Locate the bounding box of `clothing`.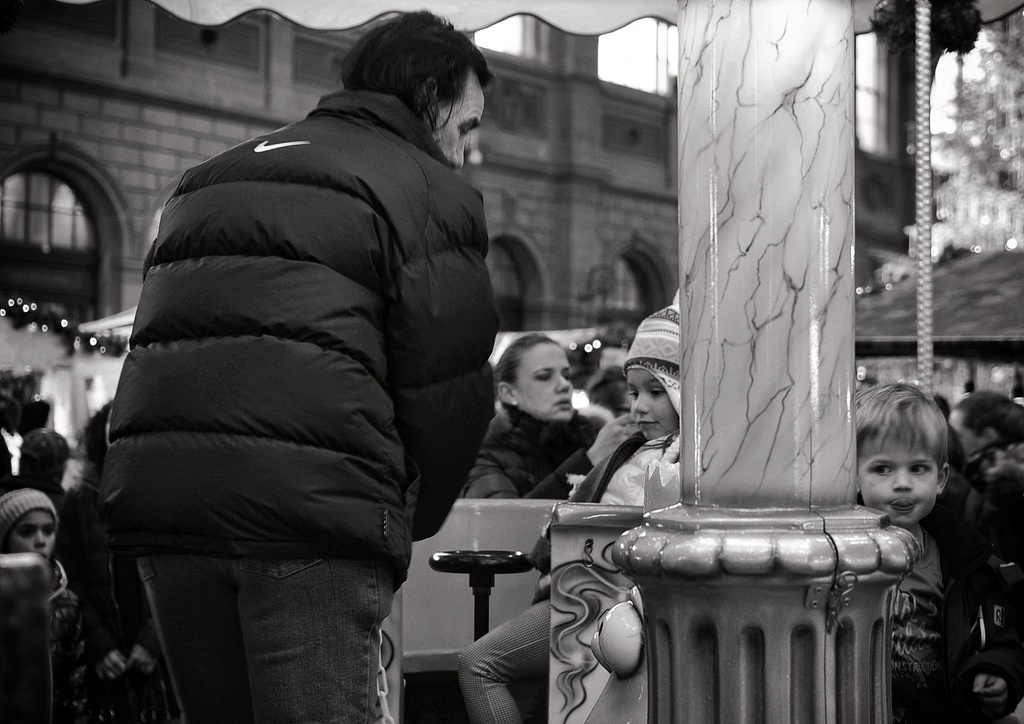
Bounding box: (left=445, top=424, right=683, bottom=723).
